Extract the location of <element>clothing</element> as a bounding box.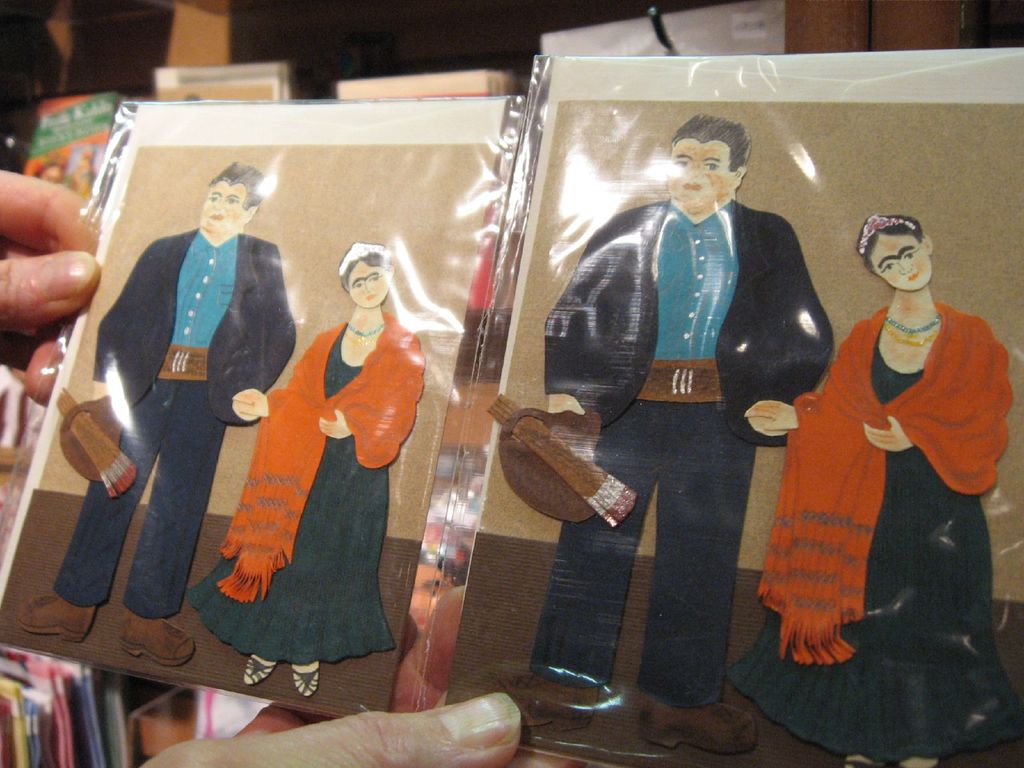
l=722, t=296, r=1023, b=765.
